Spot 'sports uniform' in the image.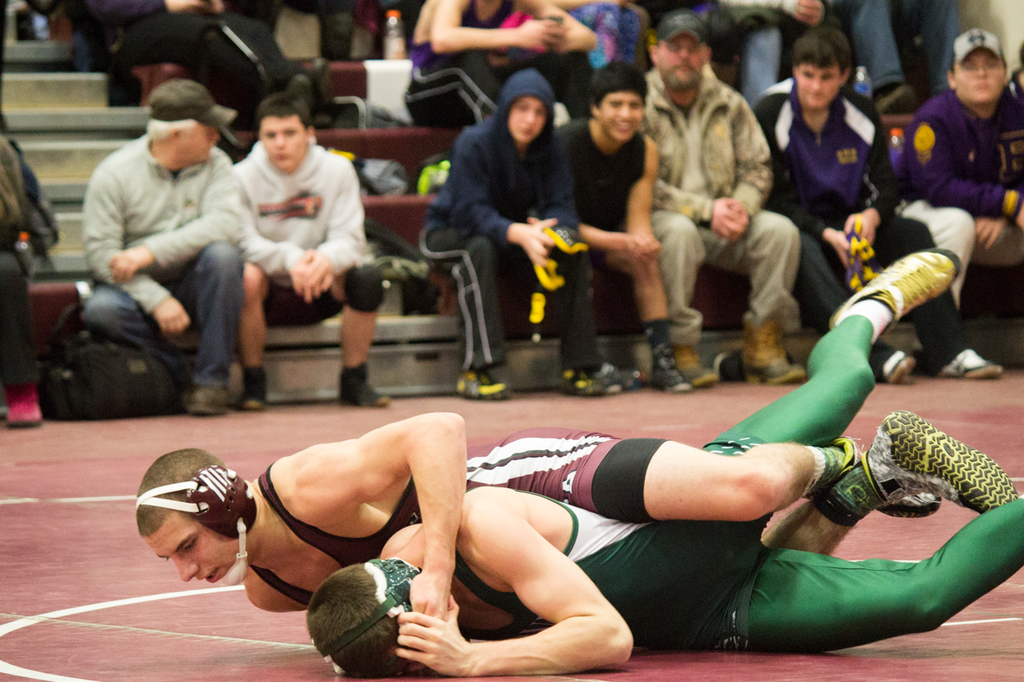
'sports uniform' found at BBox(753, 59, 941, 361).
